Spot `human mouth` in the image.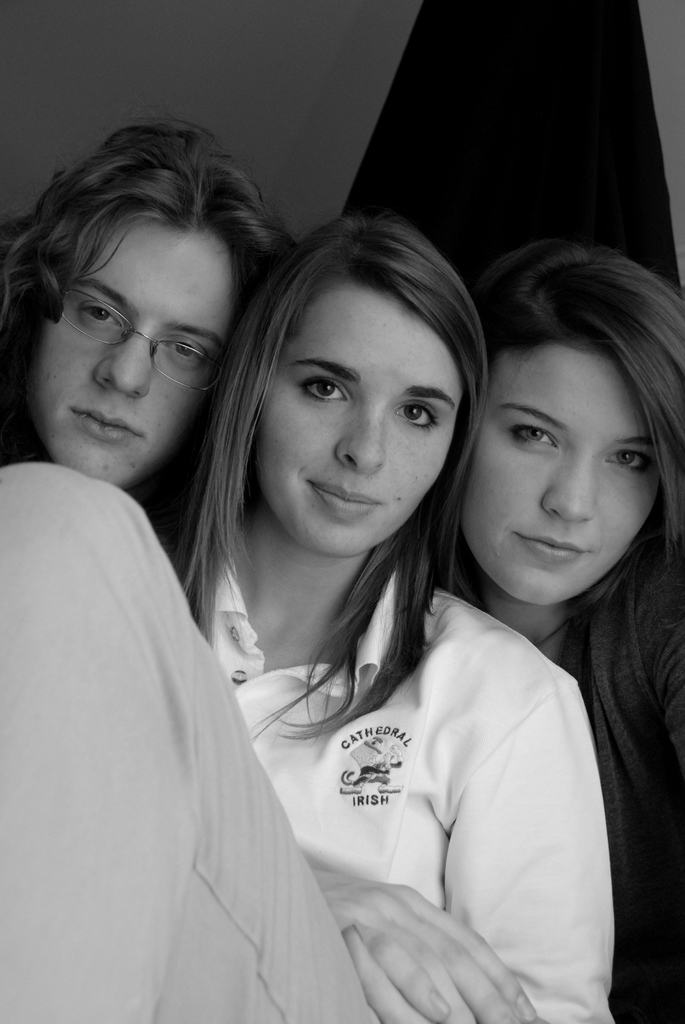
`human mouth` found at box=[70, 404, 143, 451].
